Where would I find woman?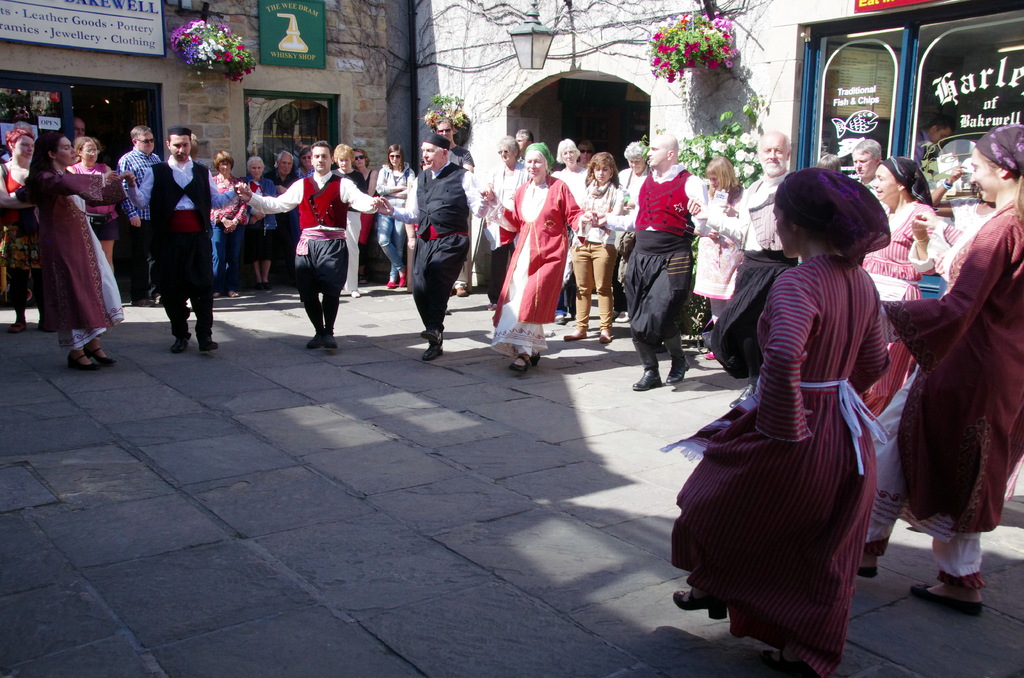
At pyautogui.locateOnScreen(482, 137, 529, 309).
